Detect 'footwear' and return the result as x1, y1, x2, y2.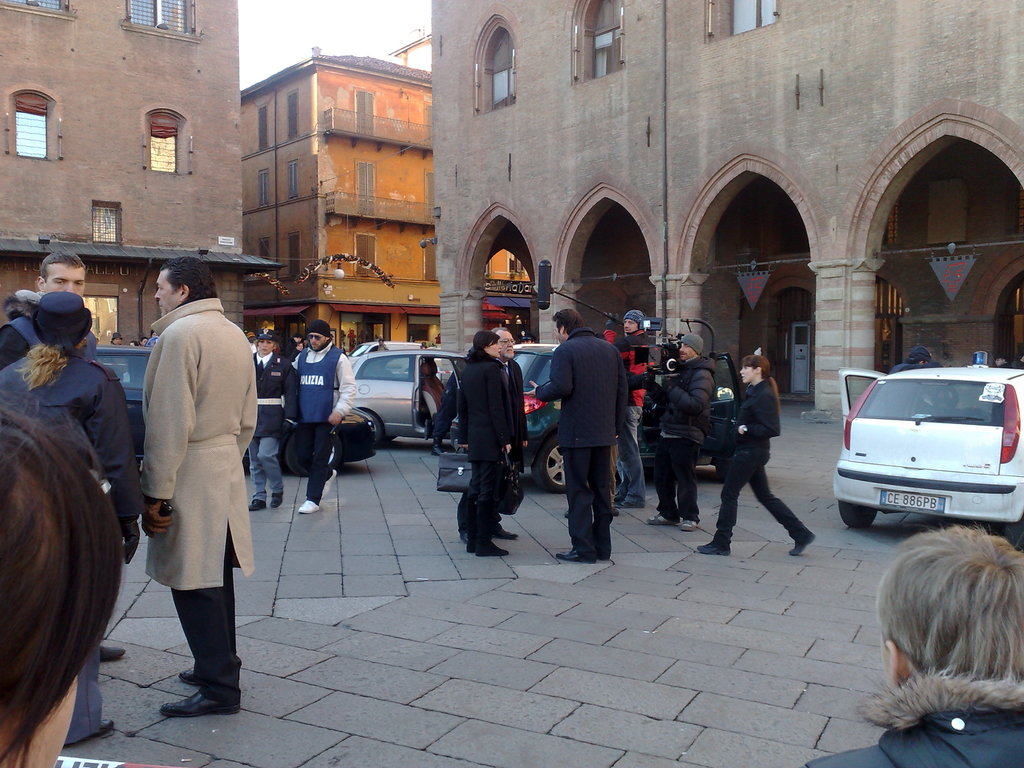
465, 531, 481, 554.
